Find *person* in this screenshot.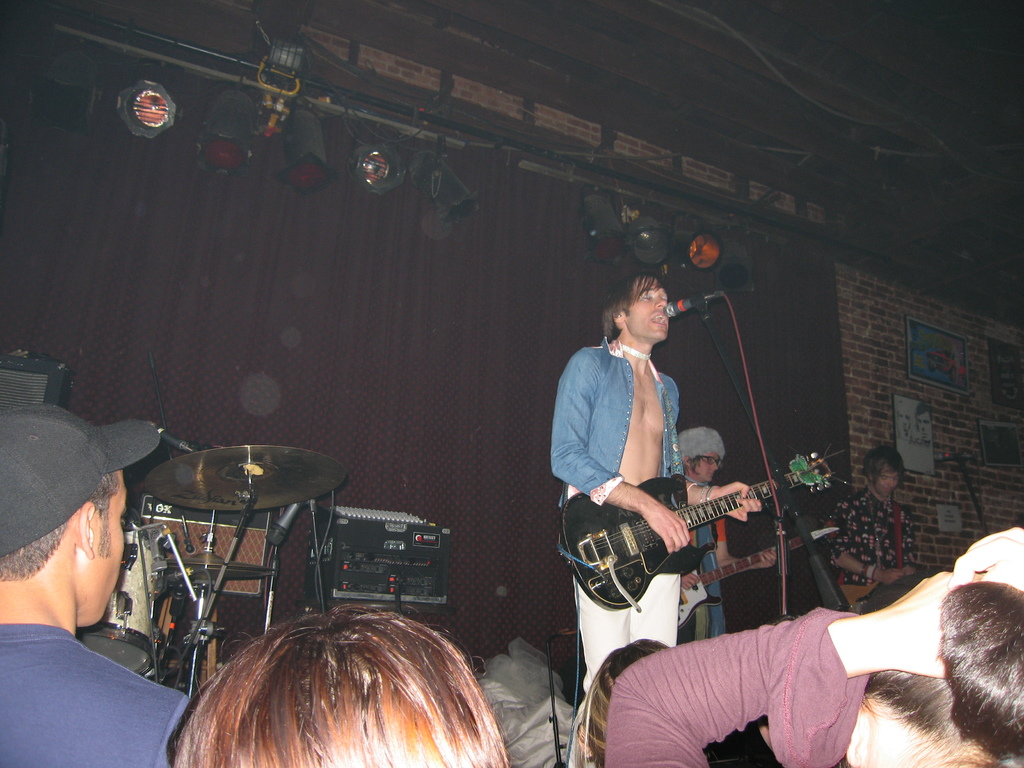
The bounding box for *person* is 918/406/931/462.
